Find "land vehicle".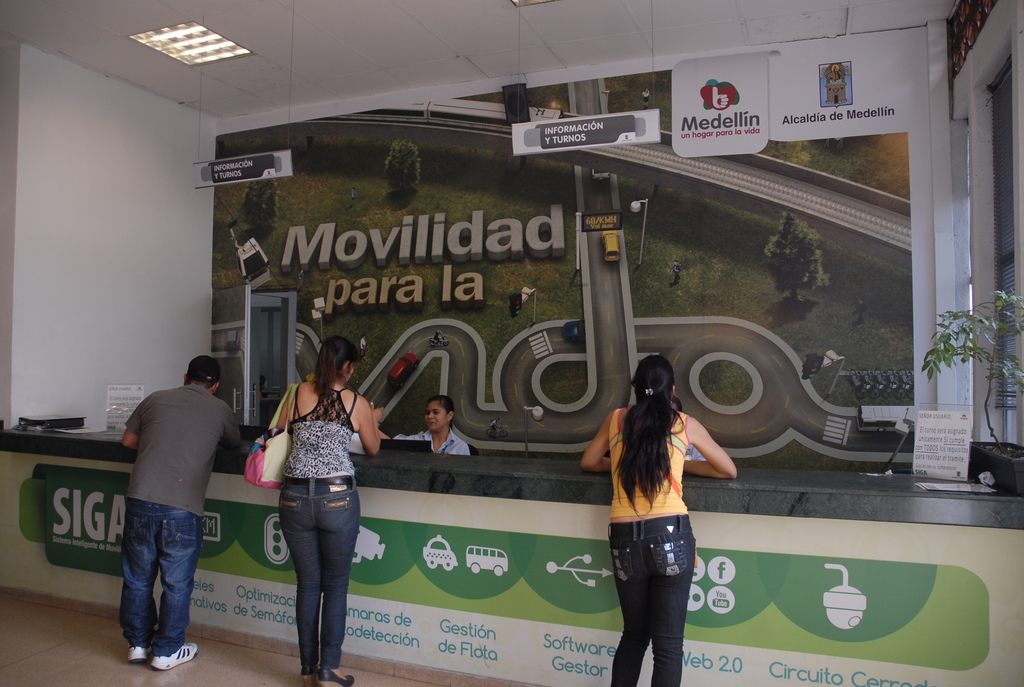
left=468, top=543, right=506, bottom=572.
